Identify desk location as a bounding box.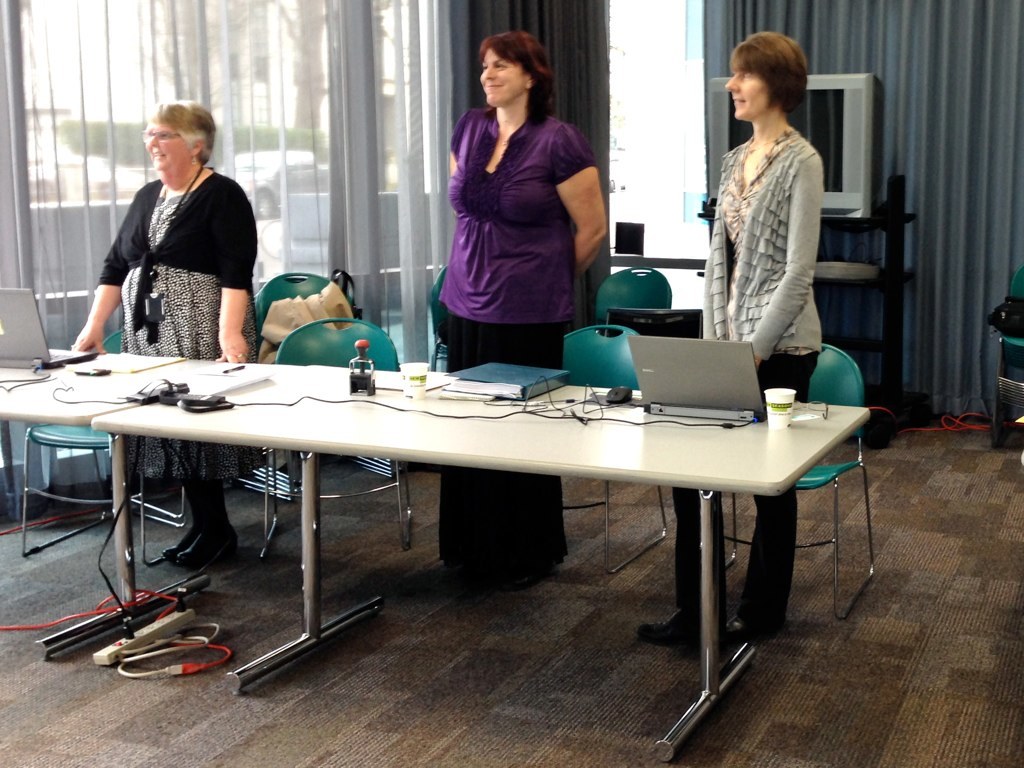
18:351:861:692.
